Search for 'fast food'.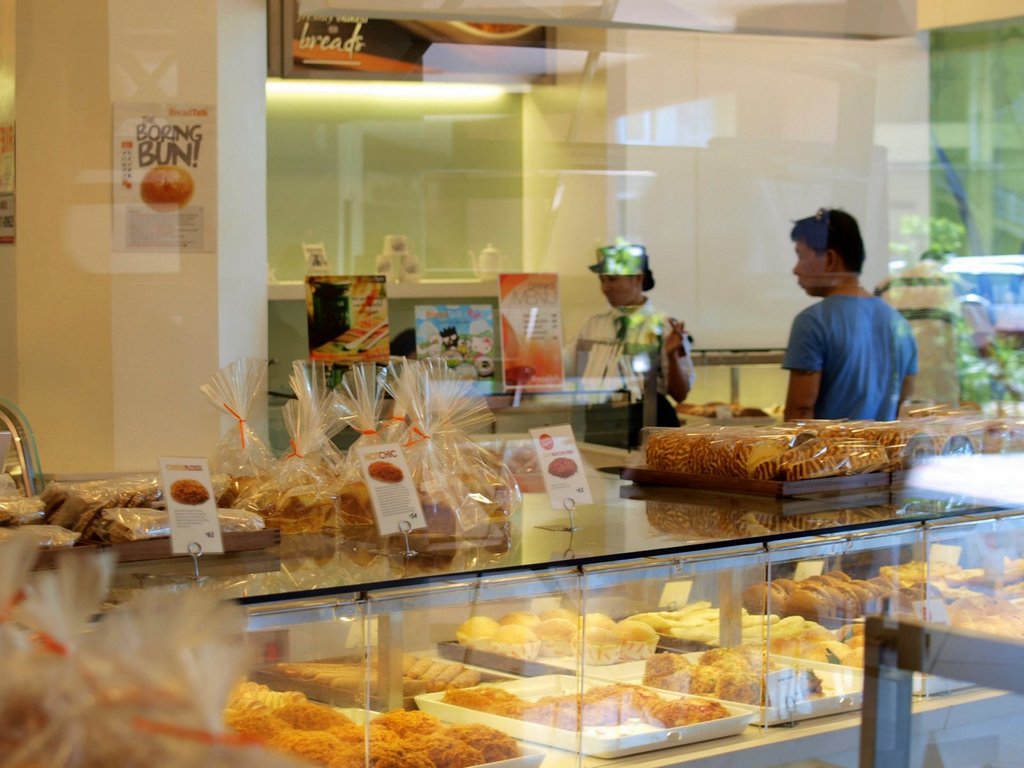
Found at {"x1": 572, "y1": 611, "x2": 613, "y2": 627}.
